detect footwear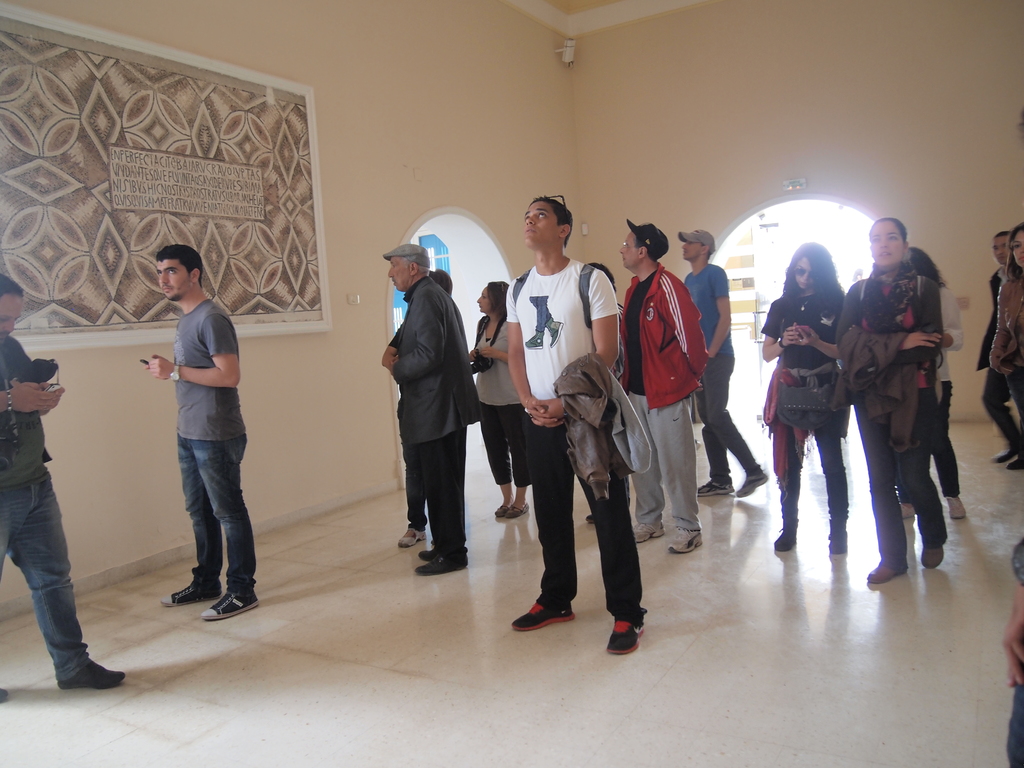
l=606, t=607, r=651, b=655
